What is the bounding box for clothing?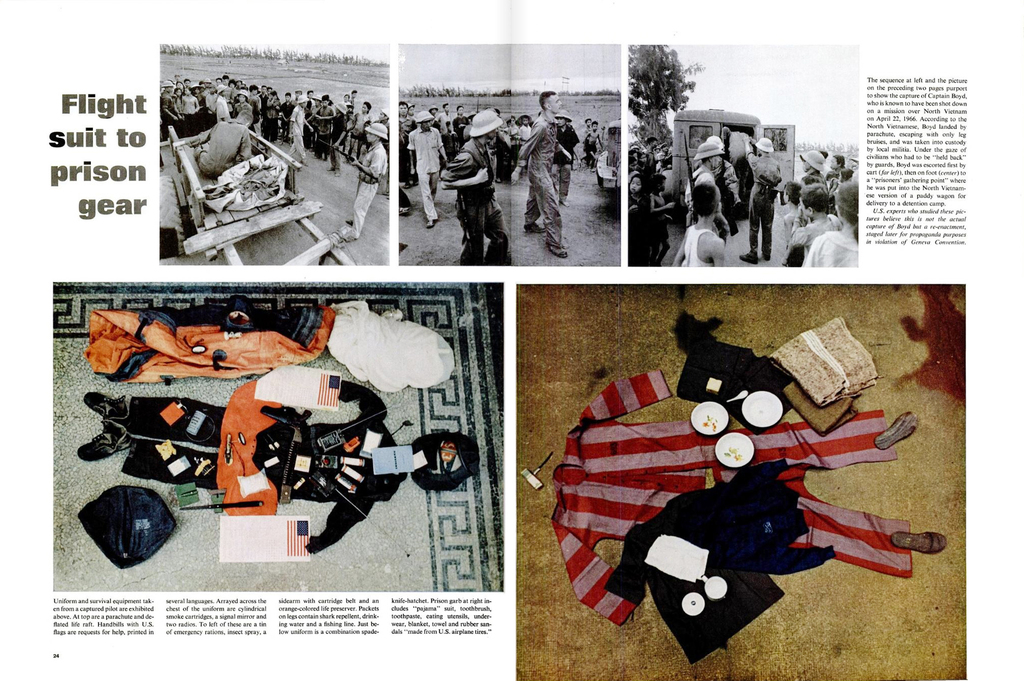
crop(783, 202, 833, 259).
